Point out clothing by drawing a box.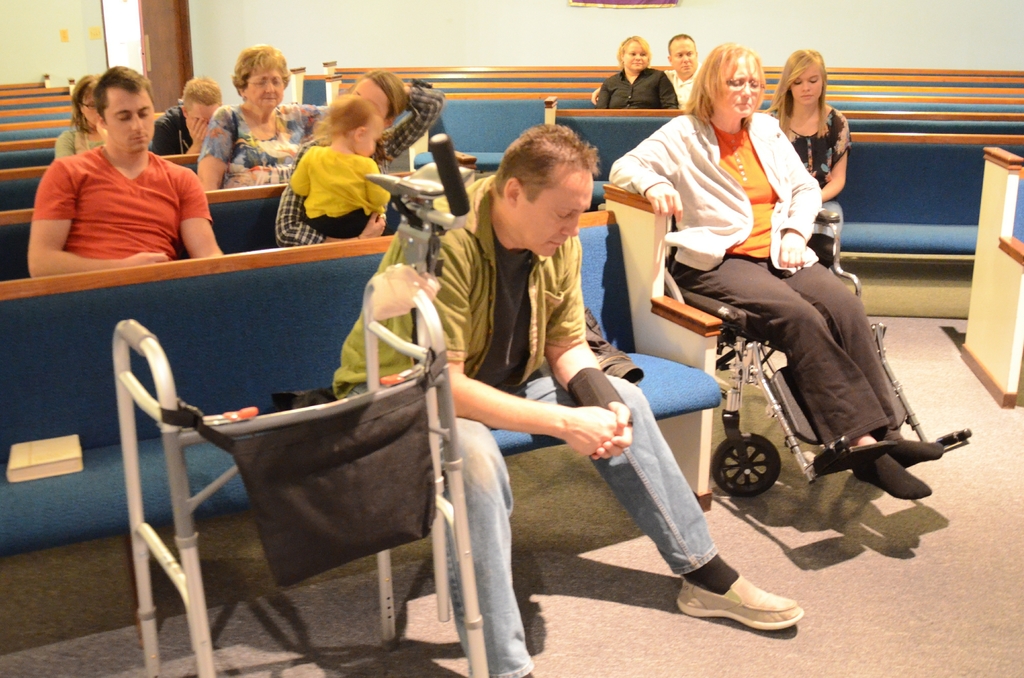
x1=200 y1=95 x2=332 y2=214.
